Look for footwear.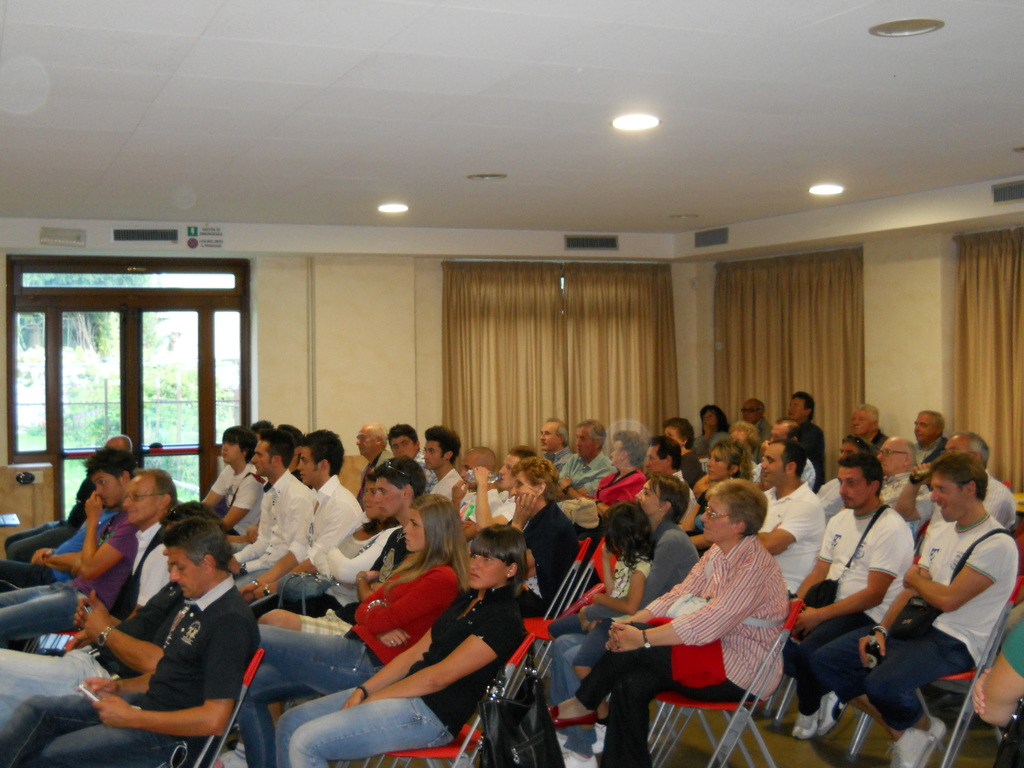
Found: [x1=552, y1=732, x2=571, y2=756].
